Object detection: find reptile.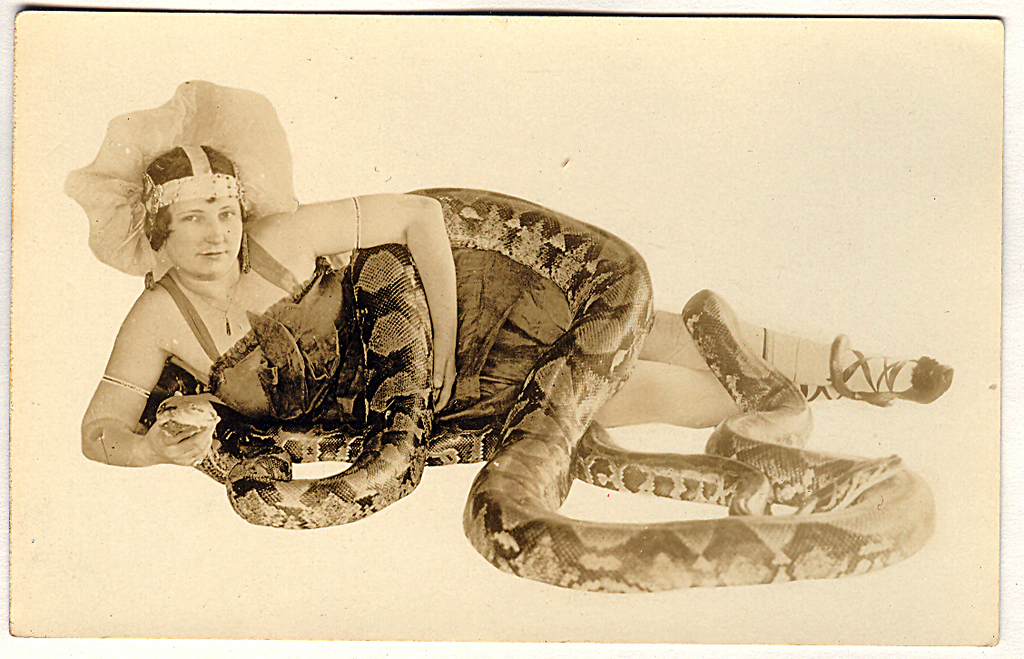
left=151, top=184, right=937, bottom=596.
